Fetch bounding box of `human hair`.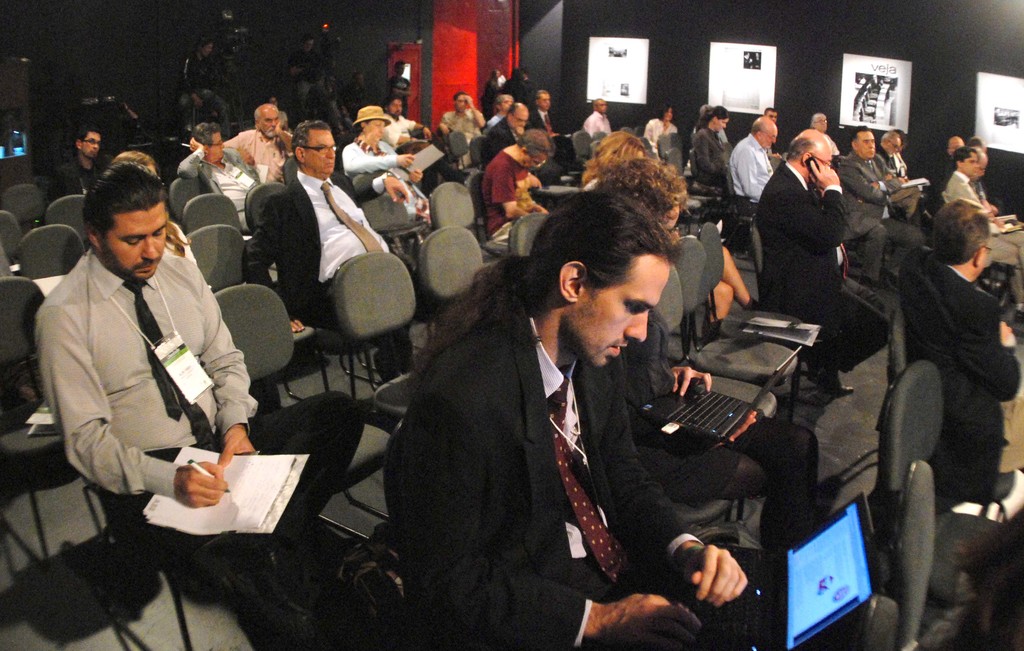
Bbox: <bbox>702, 108, 730, 125</bbox>.
